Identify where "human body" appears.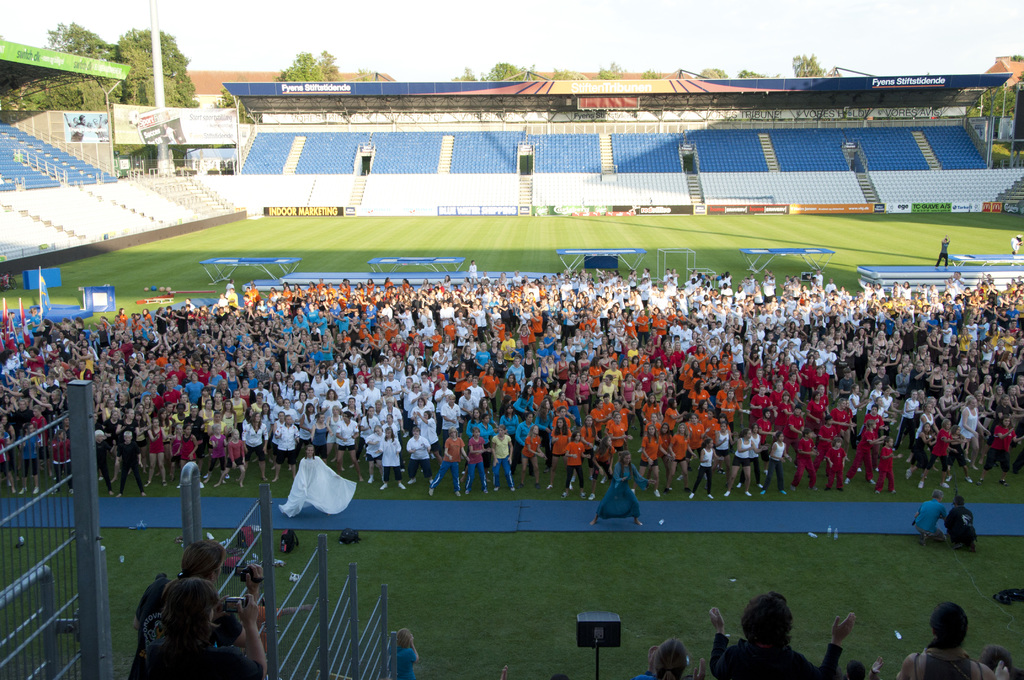
Appears at {"left": 411, "top": 348, "right": 422, "bottom": 360}.
